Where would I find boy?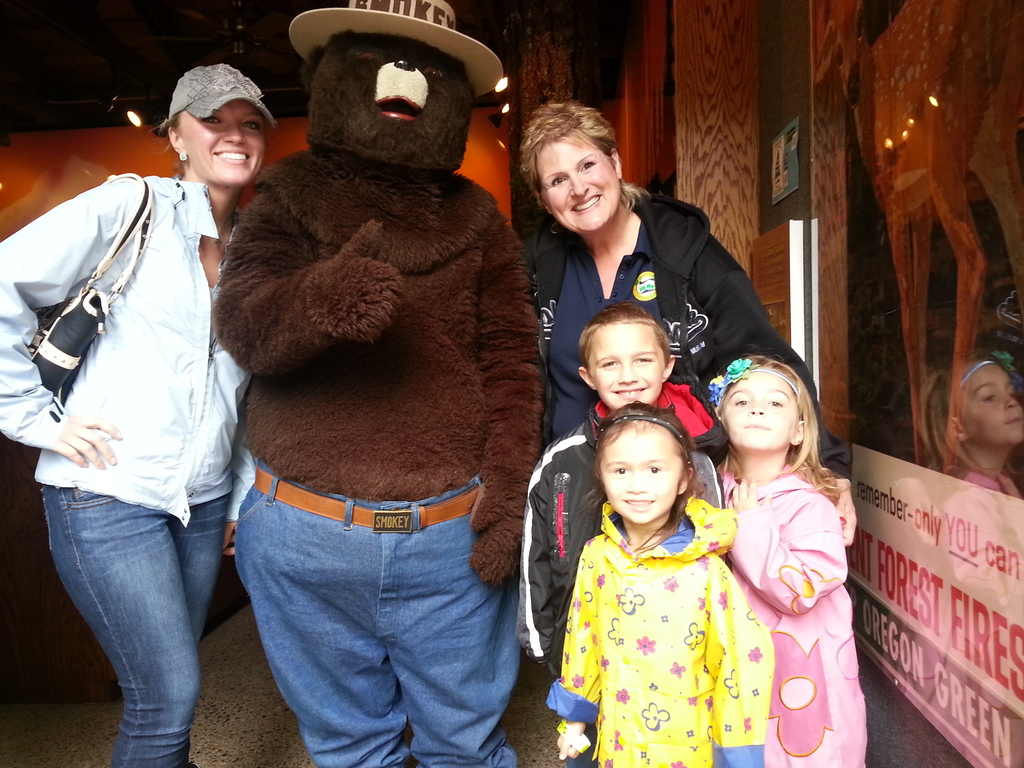
At [520, 303, 724, 767].
